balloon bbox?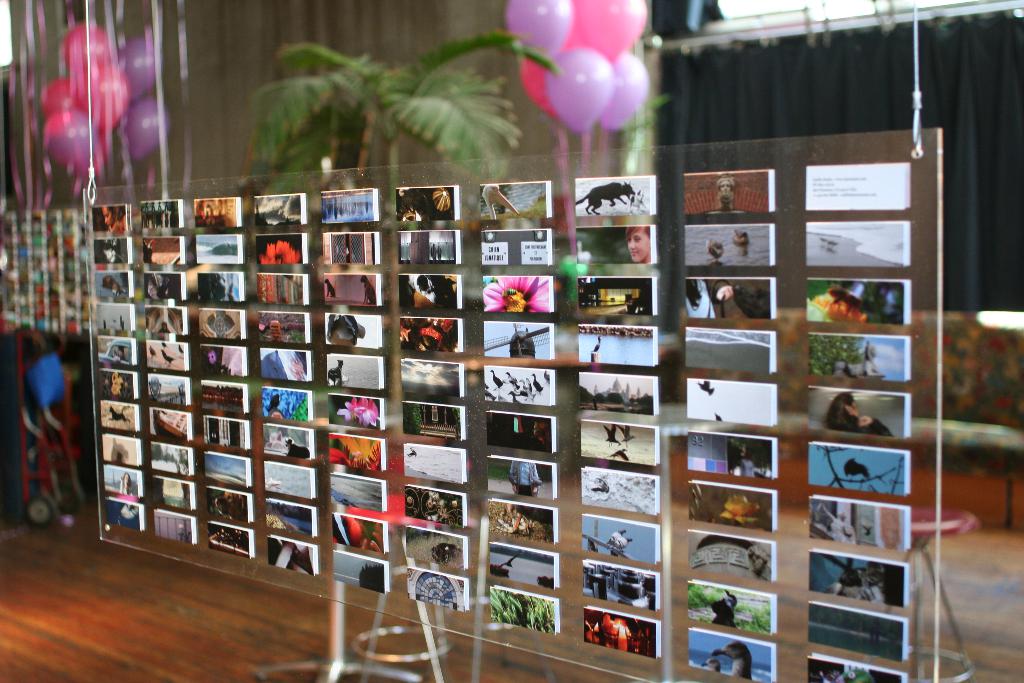
<bbox>509, 0, 580, 64</bbox>
